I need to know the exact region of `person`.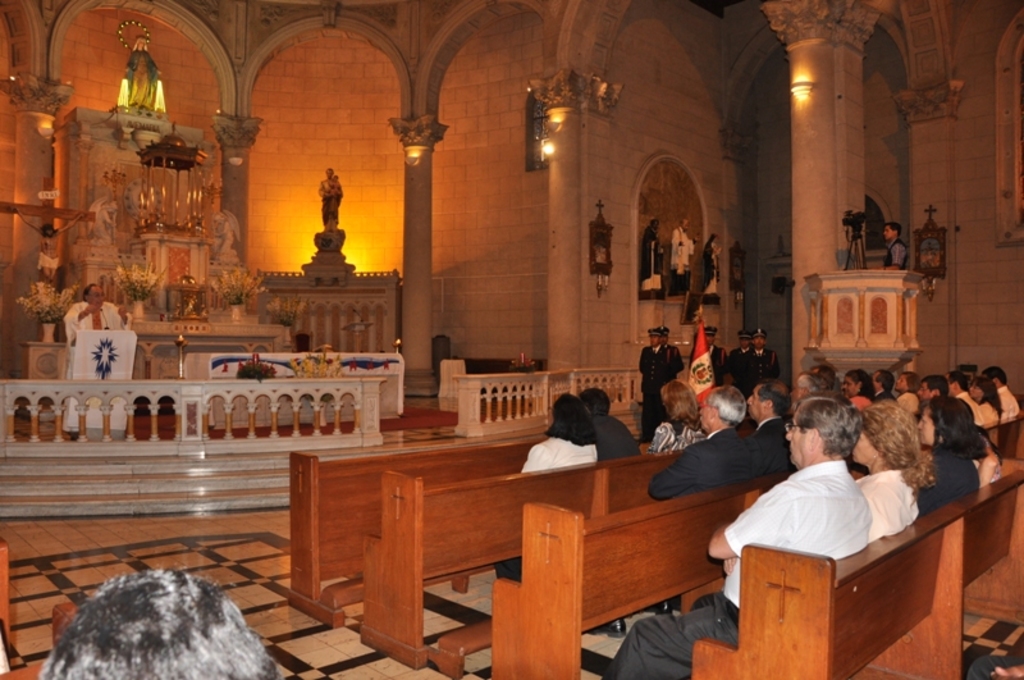
Region: box(607, 396, 876, 679).
